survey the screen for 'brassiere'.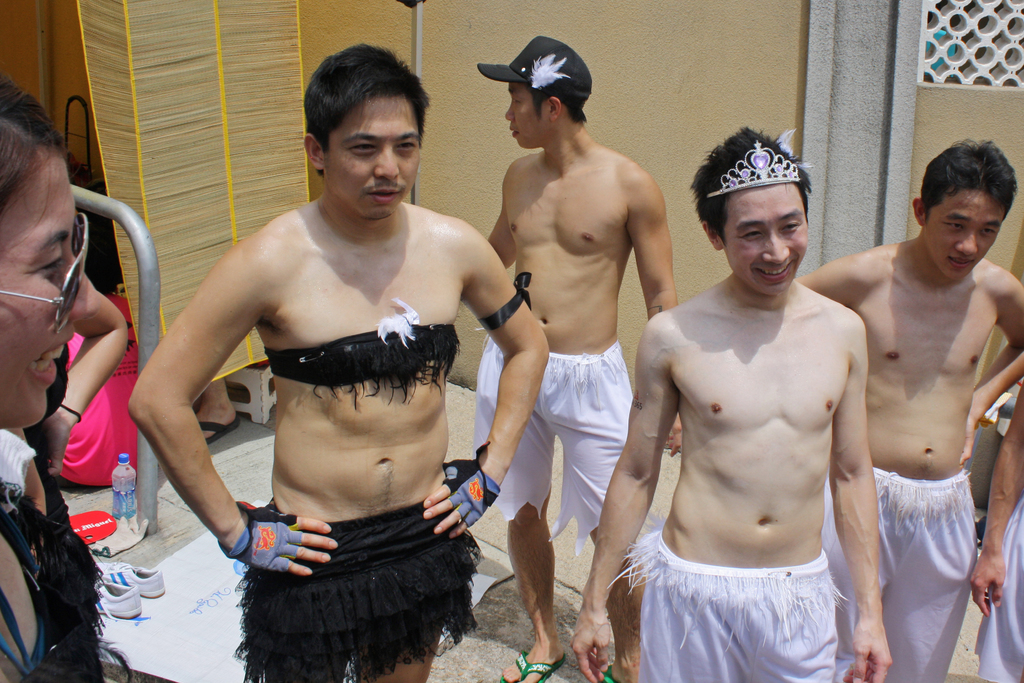
Survey found: (260, 297, 462, 409).
